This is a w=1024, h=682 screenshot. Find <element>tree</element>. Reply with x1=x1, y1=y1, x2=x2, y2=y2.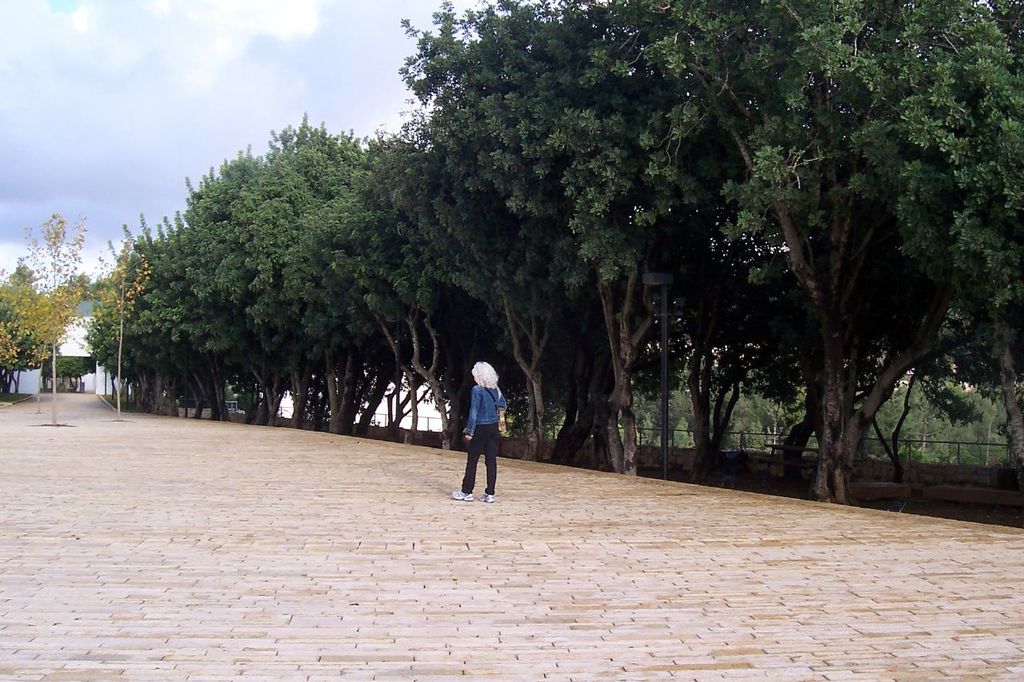
x1=586, y1=357, x2=614, y2=466.
